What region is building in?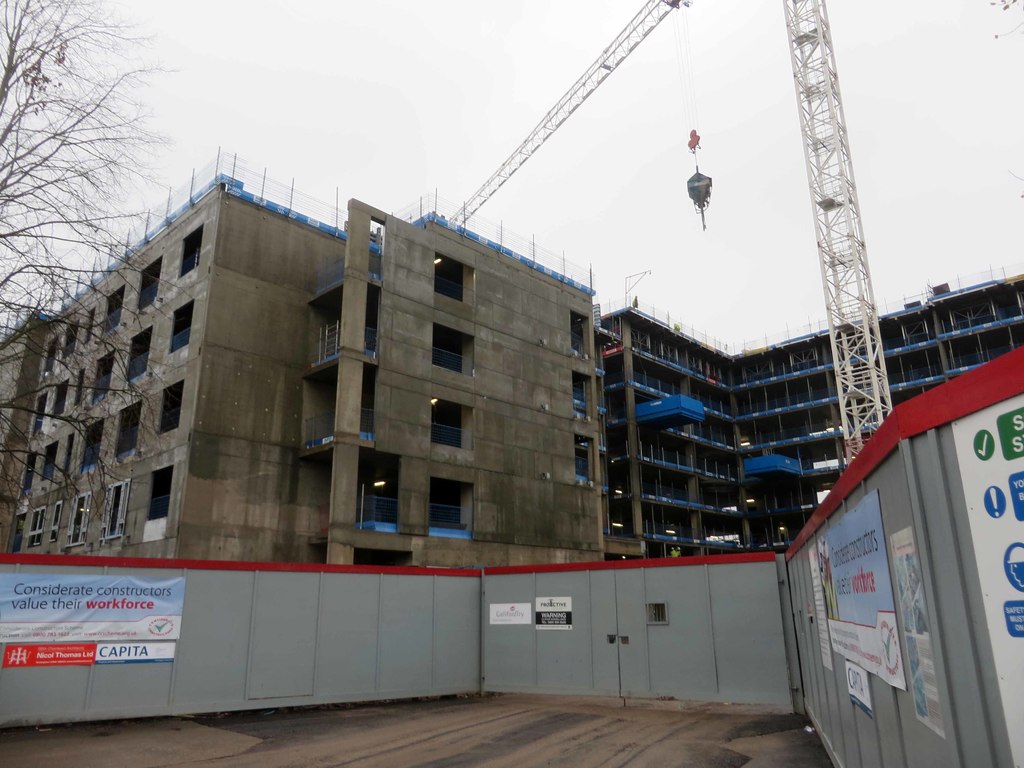
left=0, top=148, right=592, bottom=561.
